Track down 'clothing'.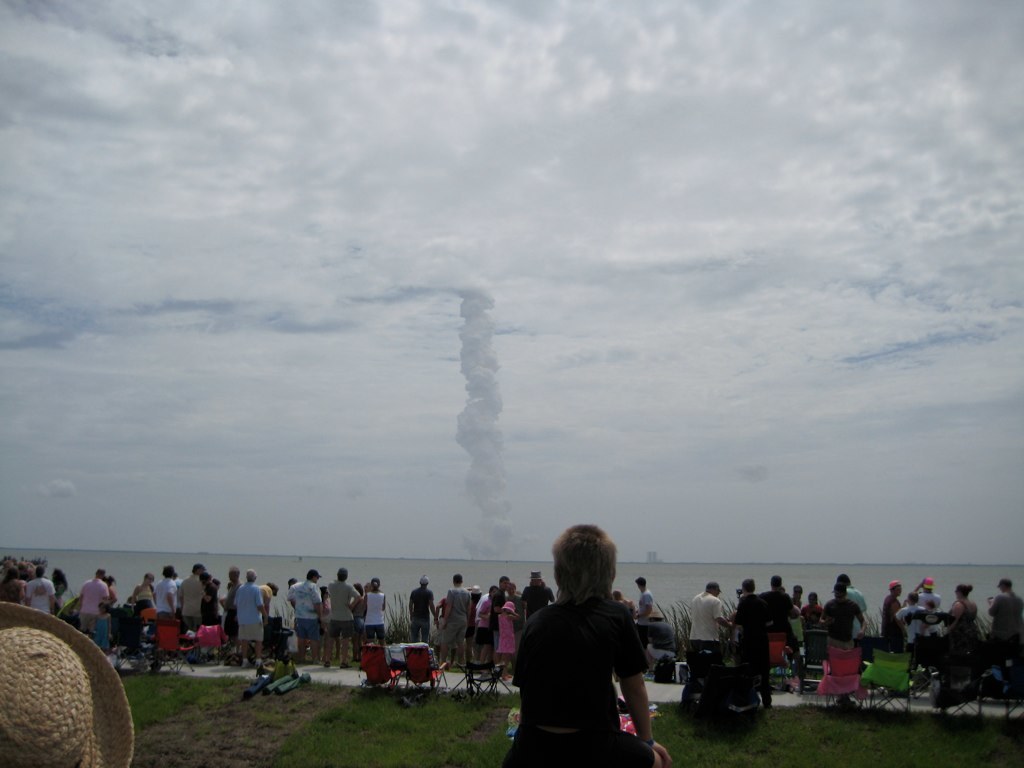
Tracked to (left=435, top=584, right=470, bottom=656).
